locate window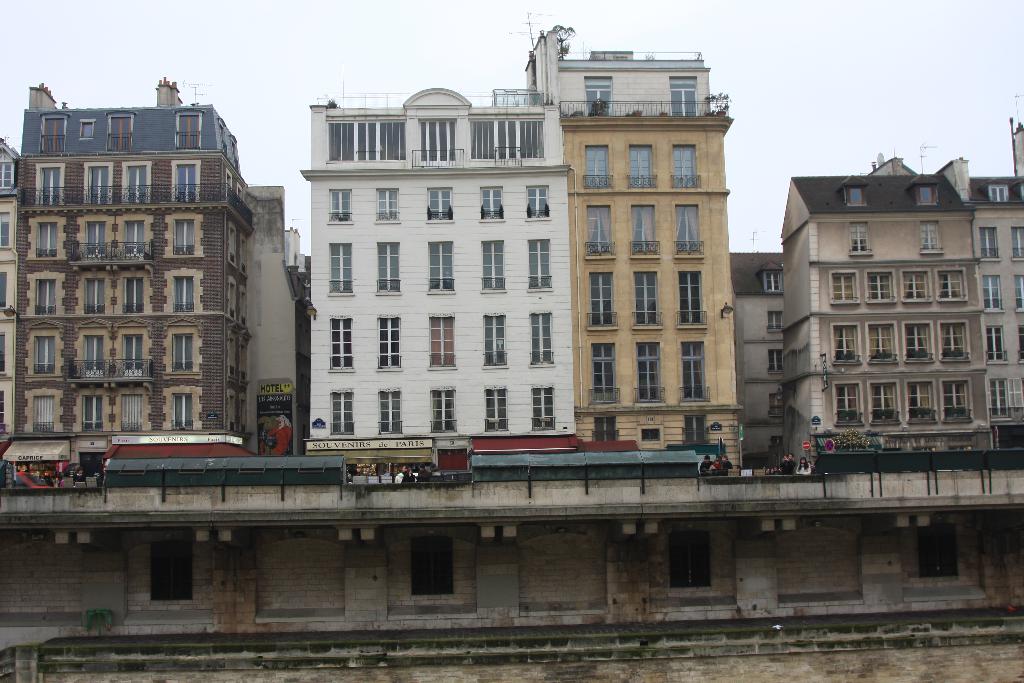
pyautogui.locateOnScreen(905, 378, 939, 422)
